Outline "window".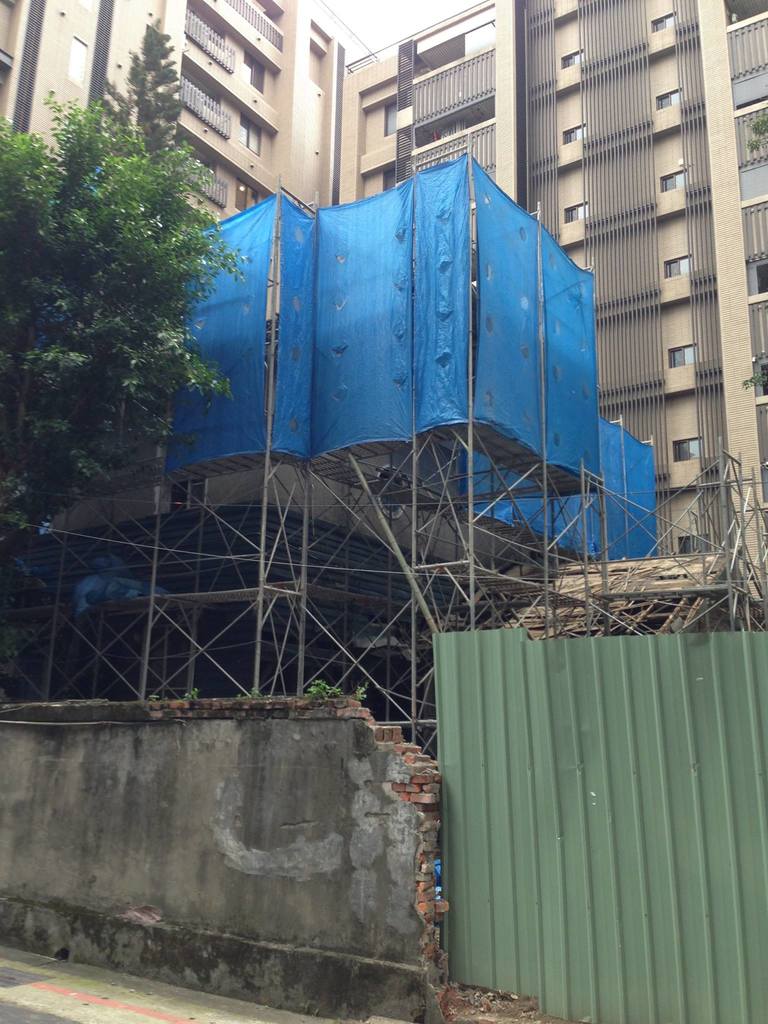
Outline: <region>653, 12, 672, 31</region>.
